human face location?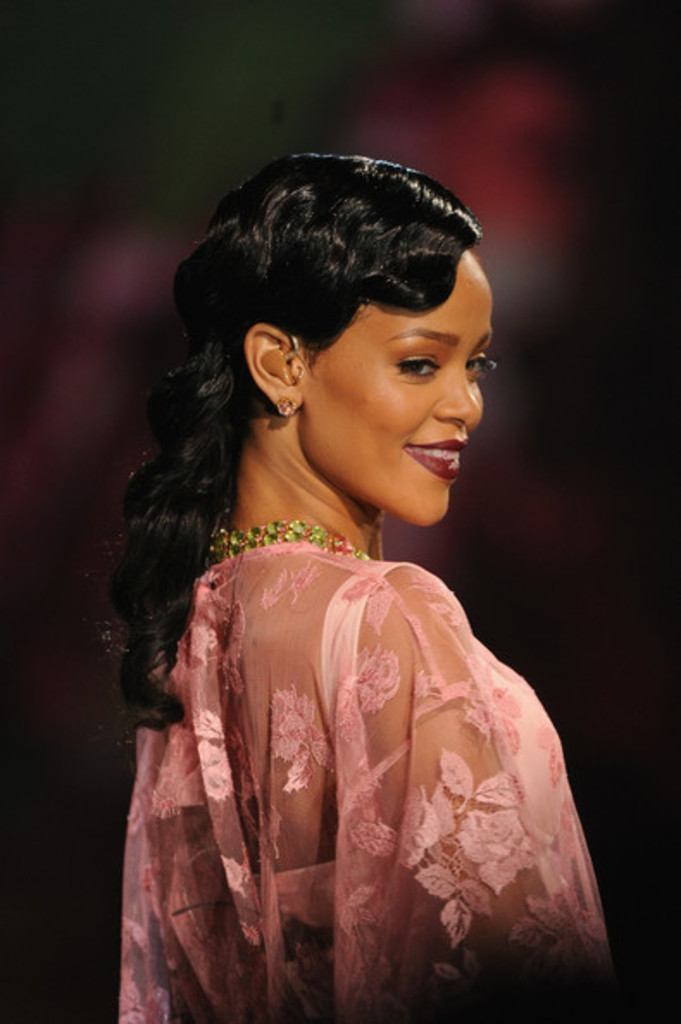
[302, 252, 497, 531]
